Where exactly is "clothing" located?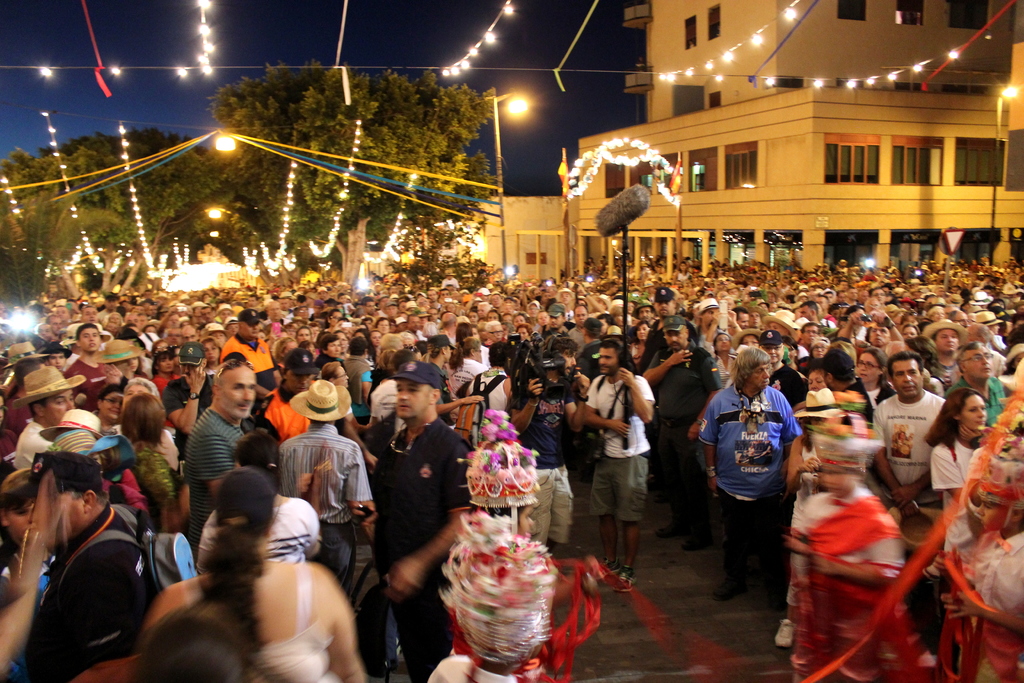
Its bounding box is select_region(525, 386, 575, 453).
